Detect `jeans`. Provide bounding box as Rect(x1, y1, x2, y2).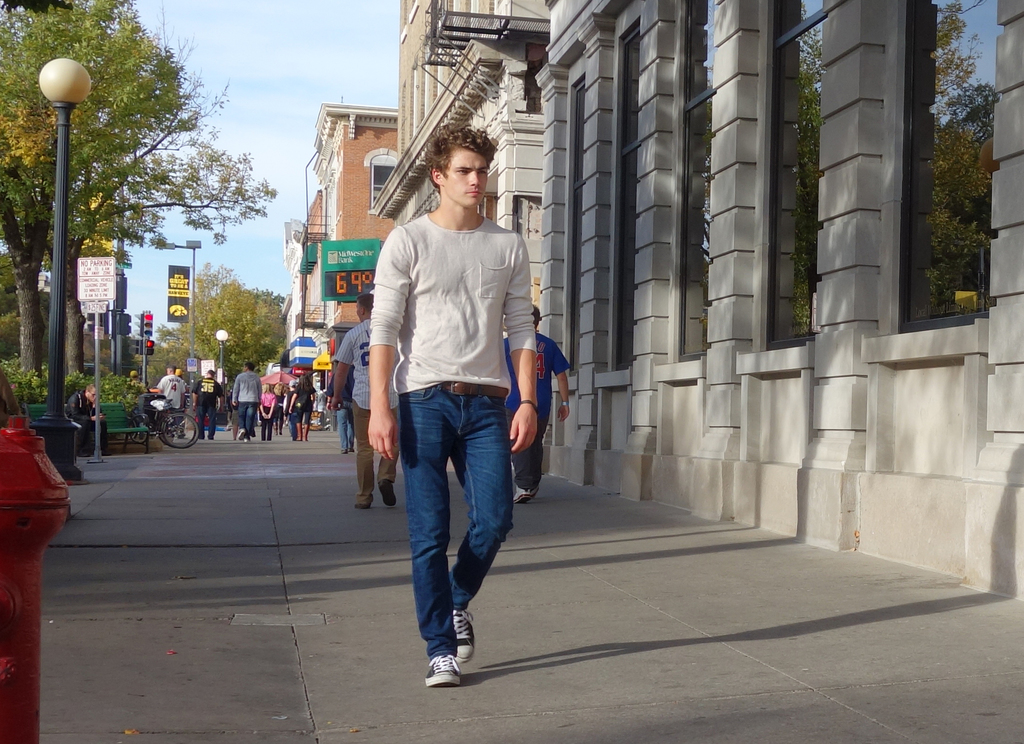
Rect(337, 411, 354, 449).
